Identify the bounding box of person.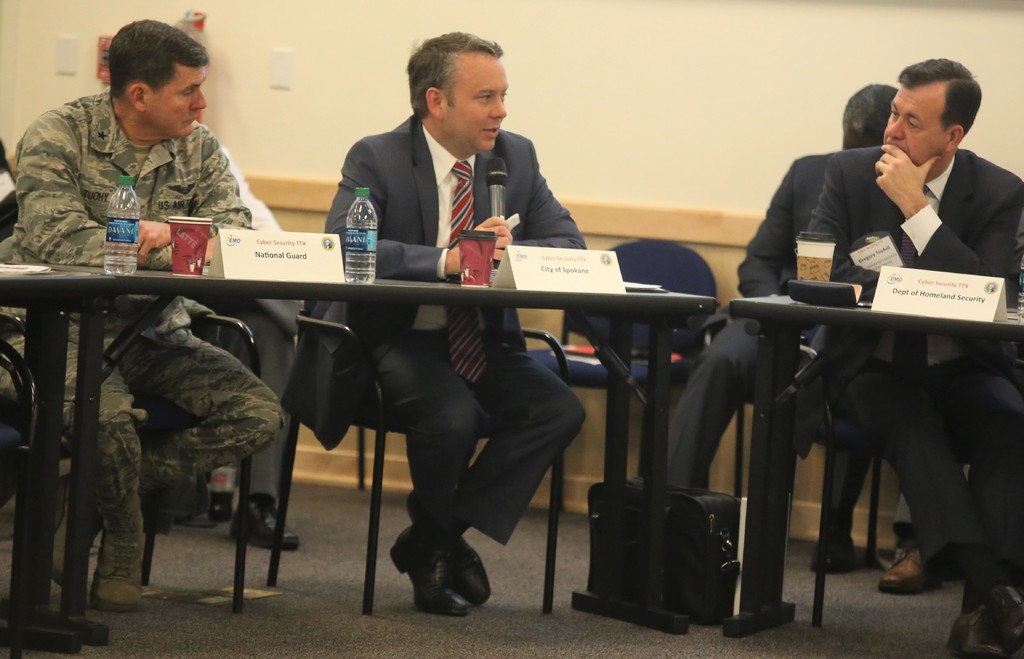
8 21 286 616.
